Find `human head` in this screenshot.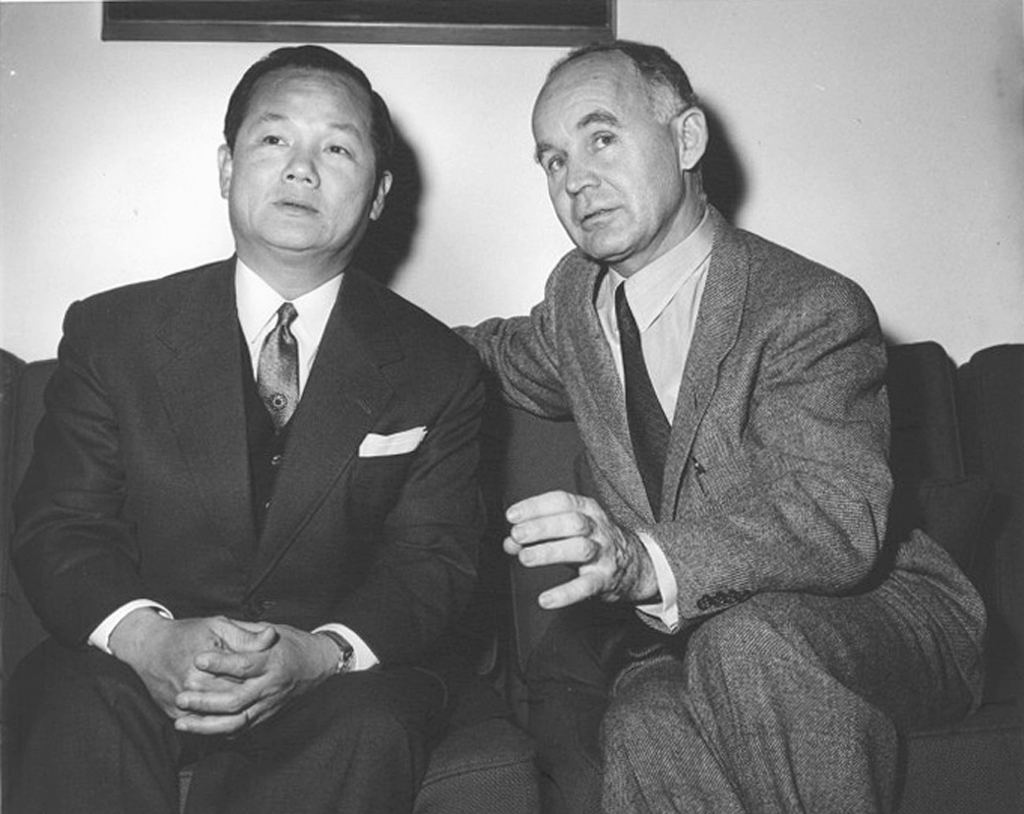
The bounding box for `human head` is (x1=529, y1=34, x2=711, y2=263).
